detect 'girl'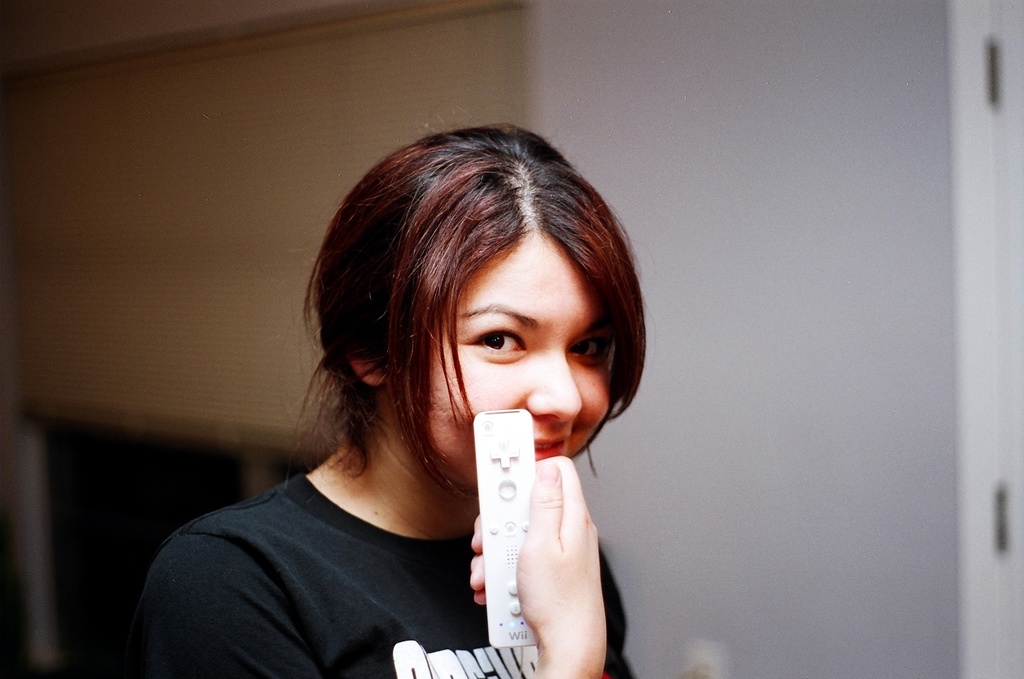
(x1=123, y1=107, x2=656, y2=678)
